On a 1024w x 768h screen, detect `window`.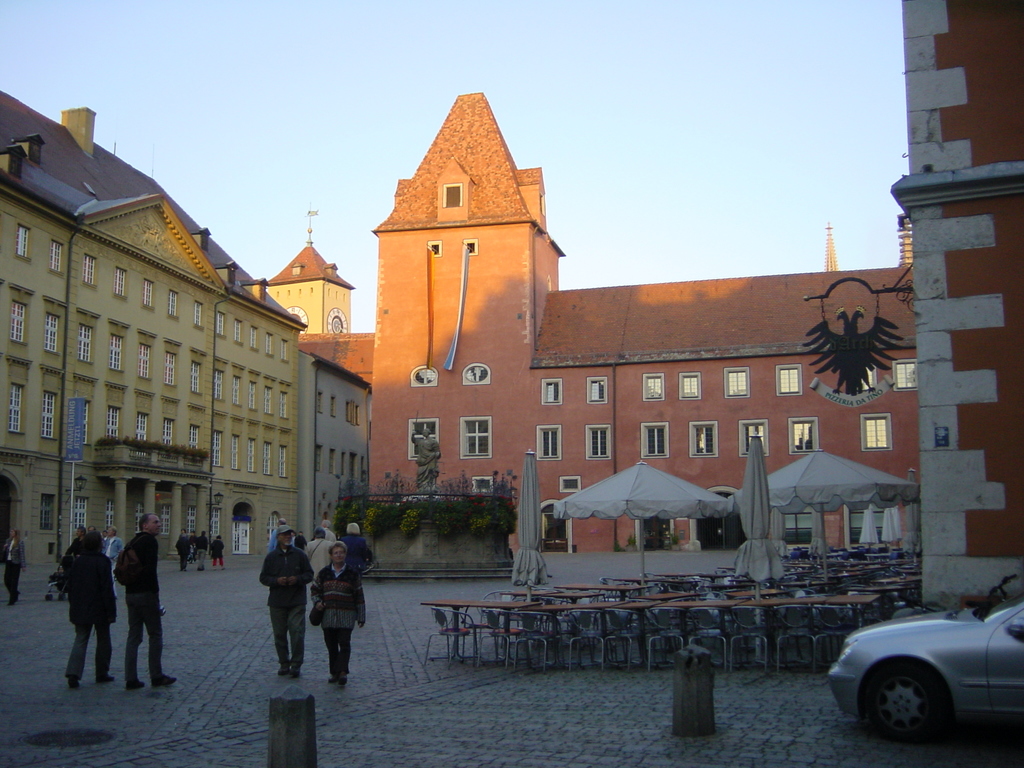
587,376,609,401.
